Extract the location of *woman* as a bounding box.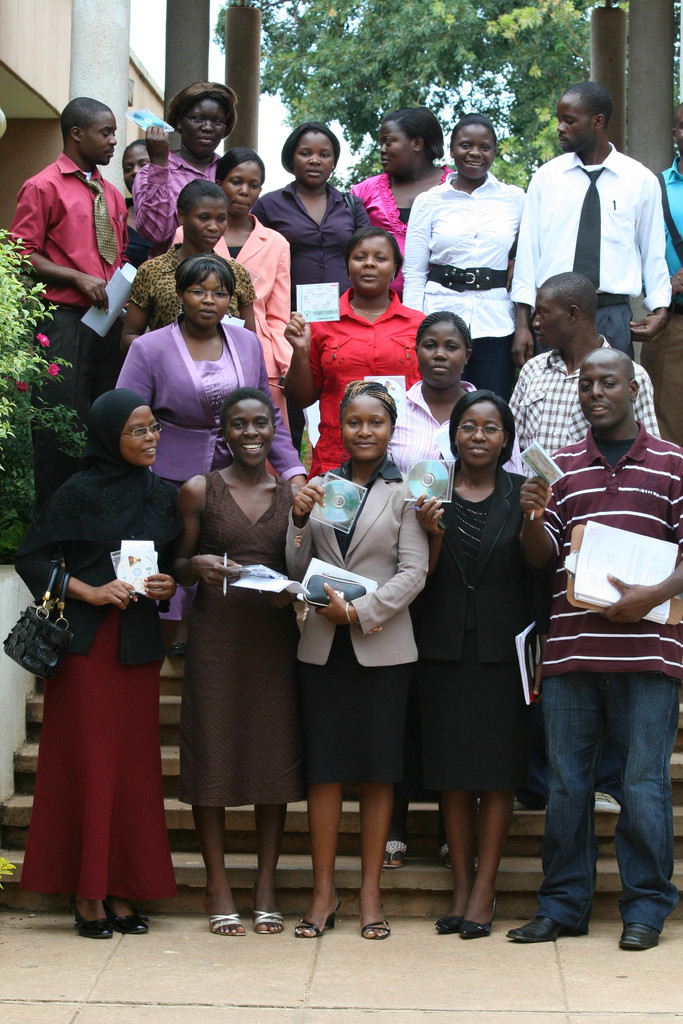
x1=287 y1=381 x2=429 y2=937.
